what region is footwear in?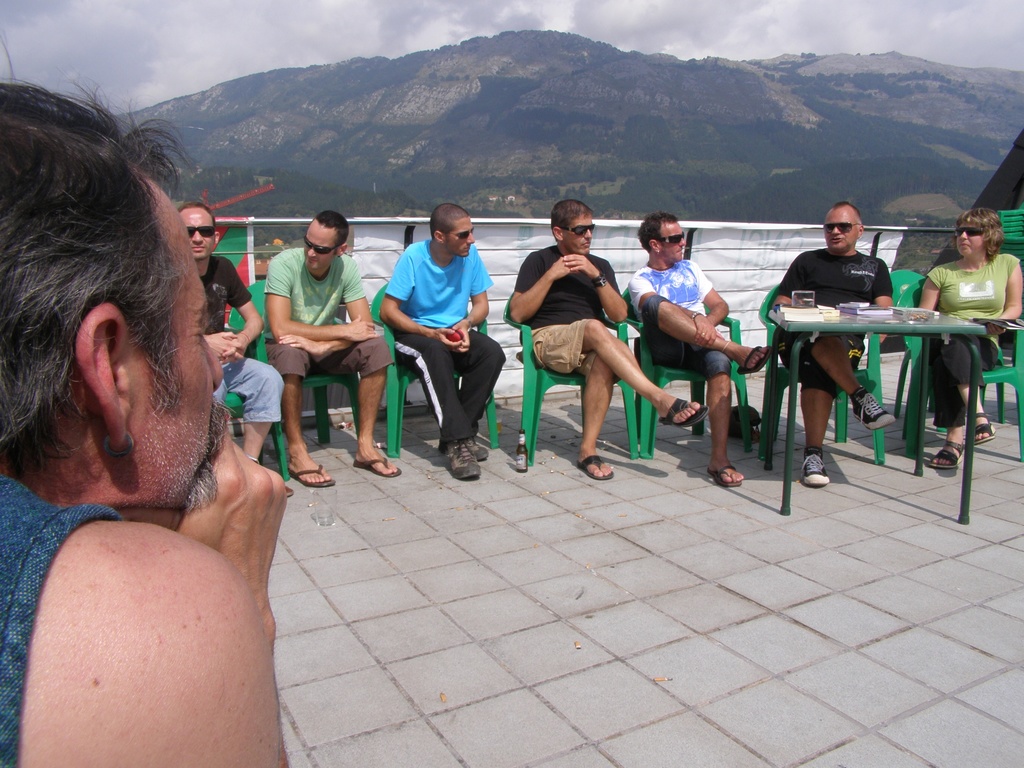
detection(741, 346, 771, 371).
